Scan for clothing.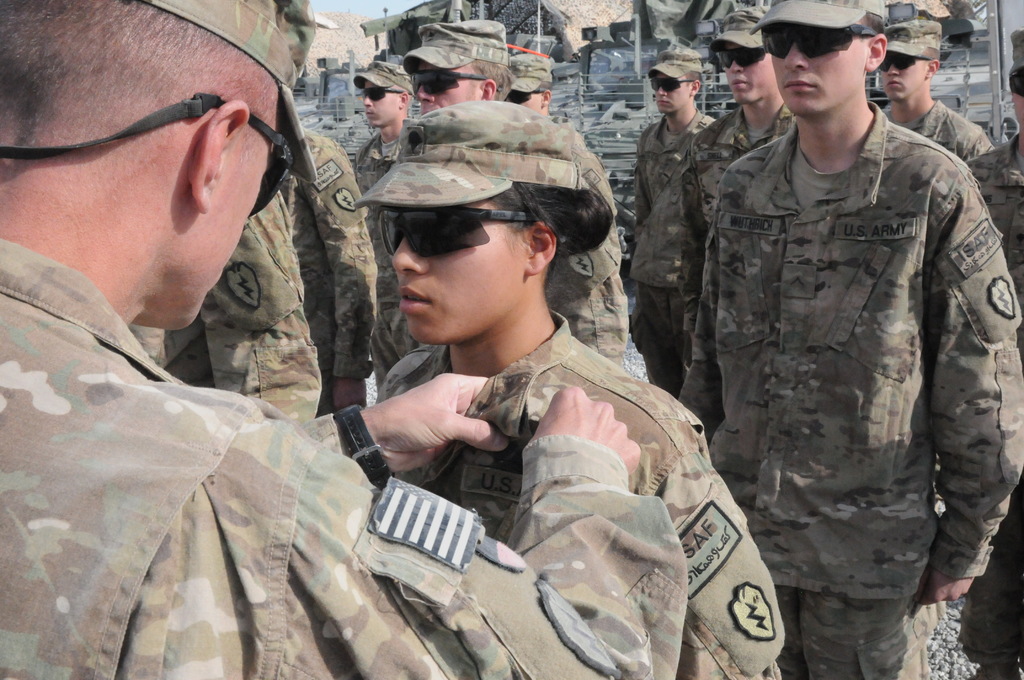
Scan result: box(681, 49, 1013, 627).
